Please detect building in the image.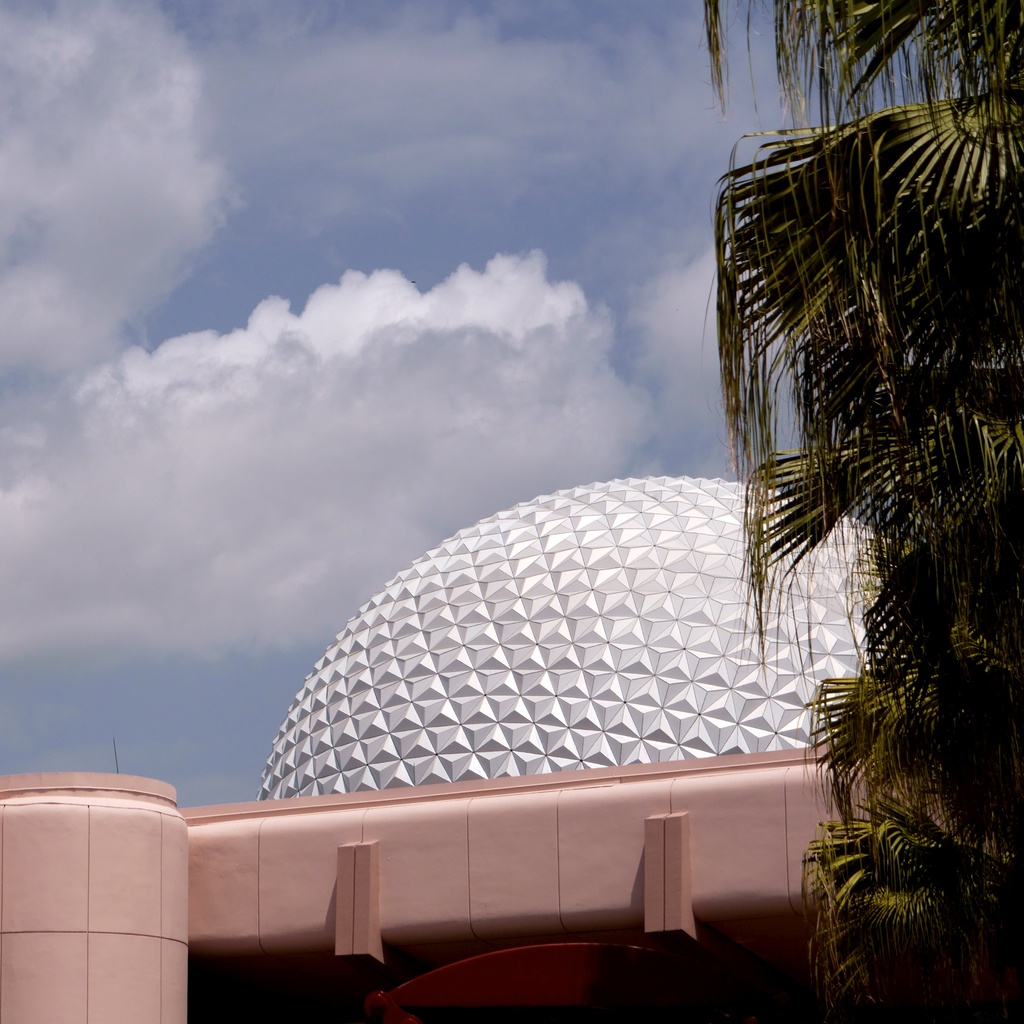
0, 476, 975, 1023.
